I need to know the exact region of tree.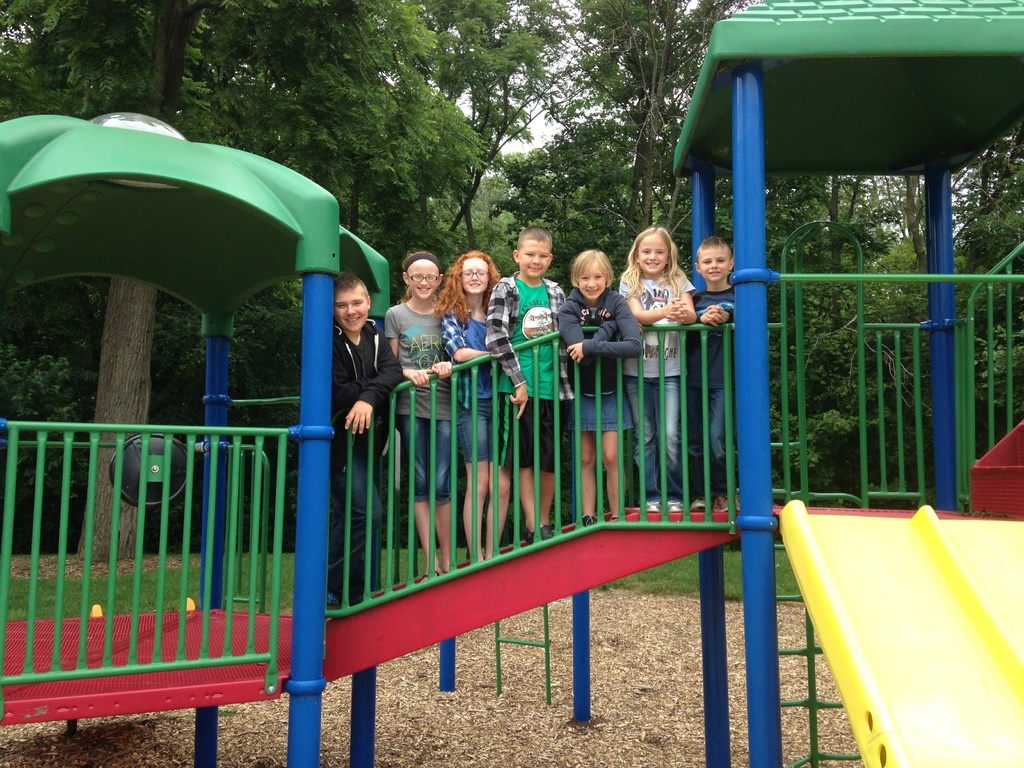
Region: locate(492, 0, 764, 331).
